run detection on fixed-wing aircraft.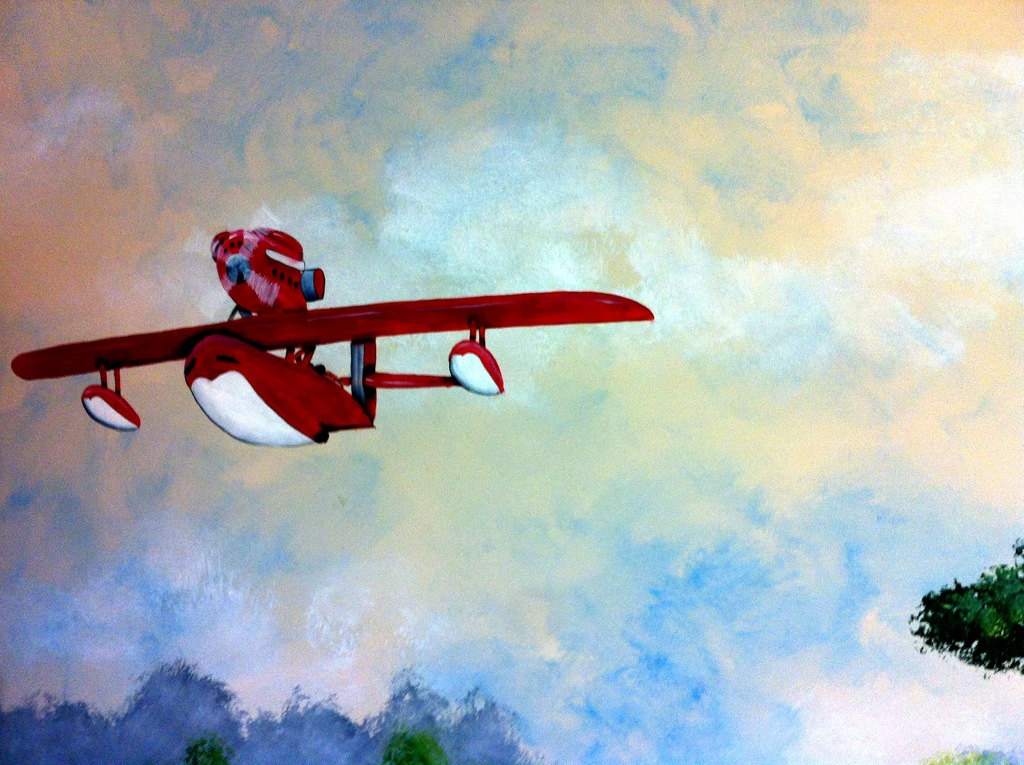
Result: bbox=[11, 226, 654, 448].
